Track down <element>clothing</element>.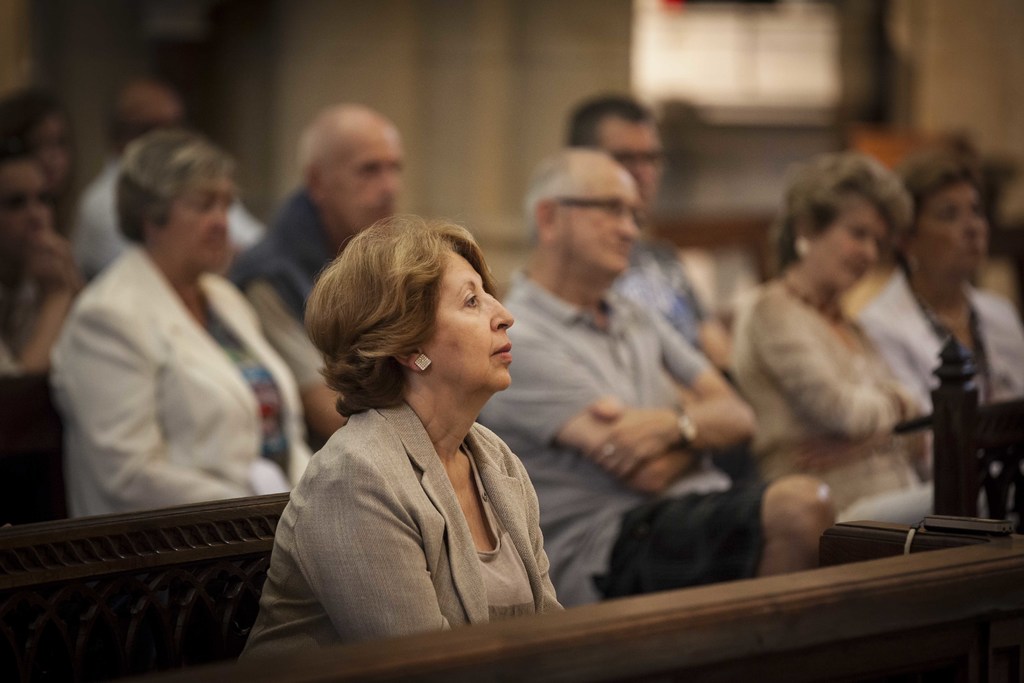
Tracked to x1=605 y1=218 x2=713 y2=363.
